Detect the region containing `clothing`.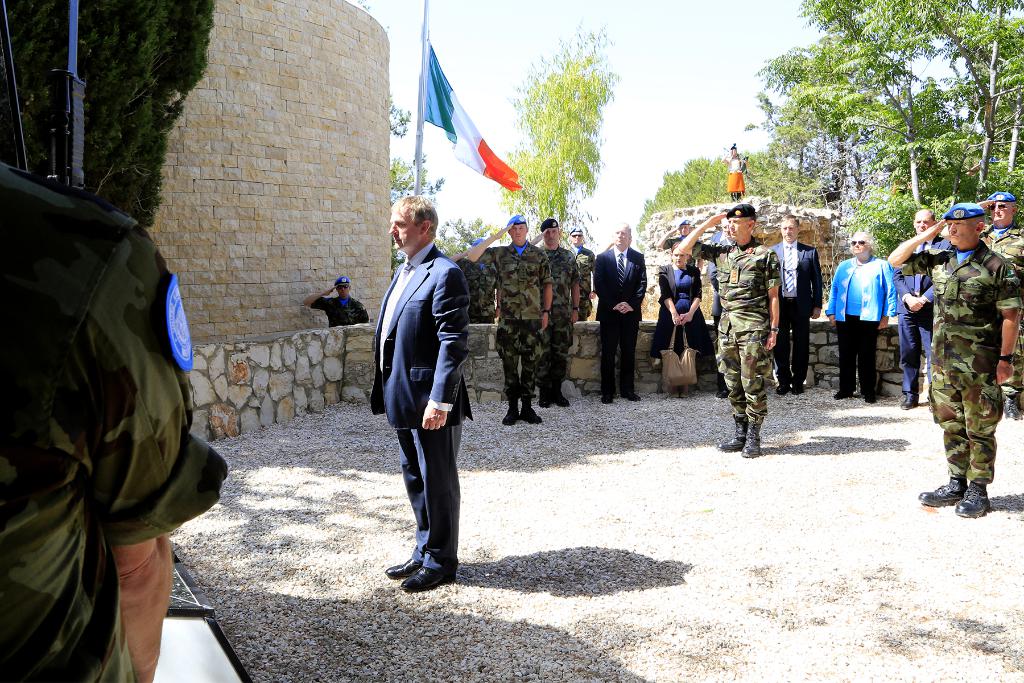
[719,151,747,188].
